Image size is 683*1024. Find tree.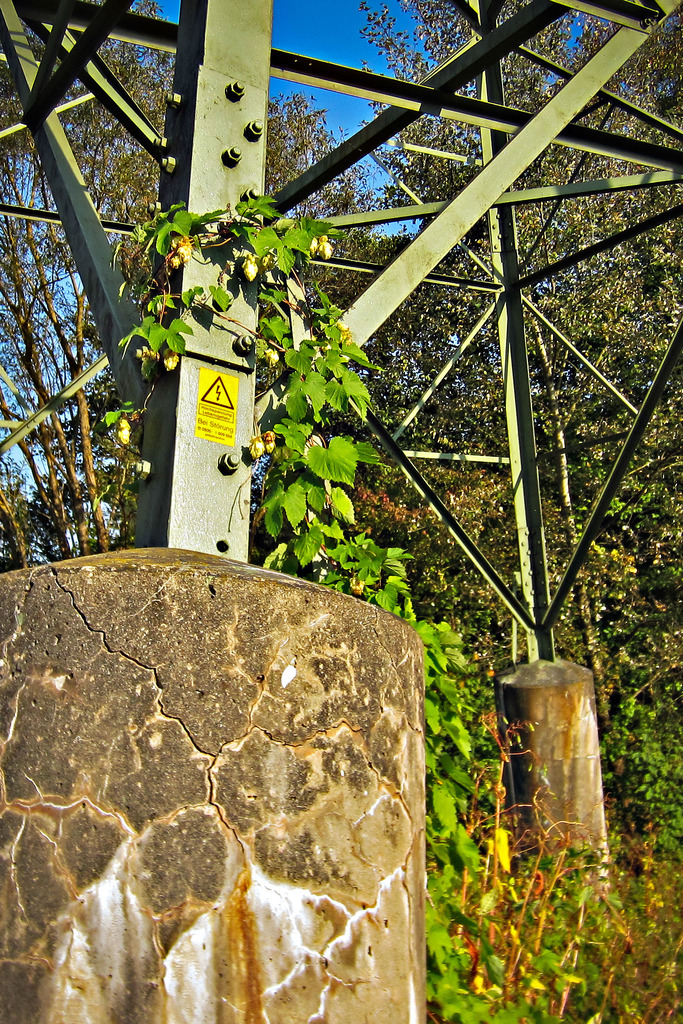
bbox=[0, 0, 377, 580].
